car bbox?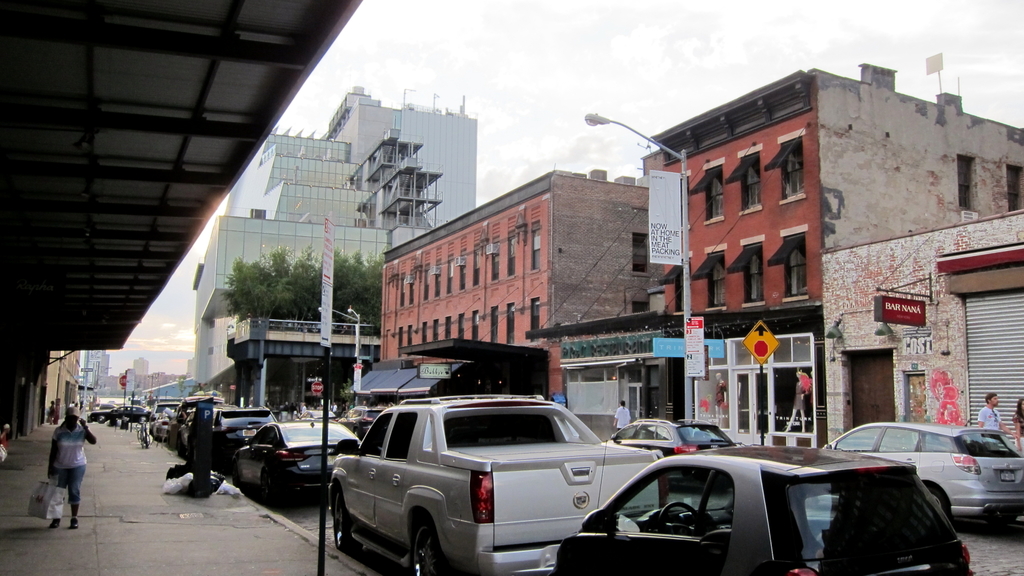
{"left": 825, "top": 419, "right": 1023, "bottom": 525}
